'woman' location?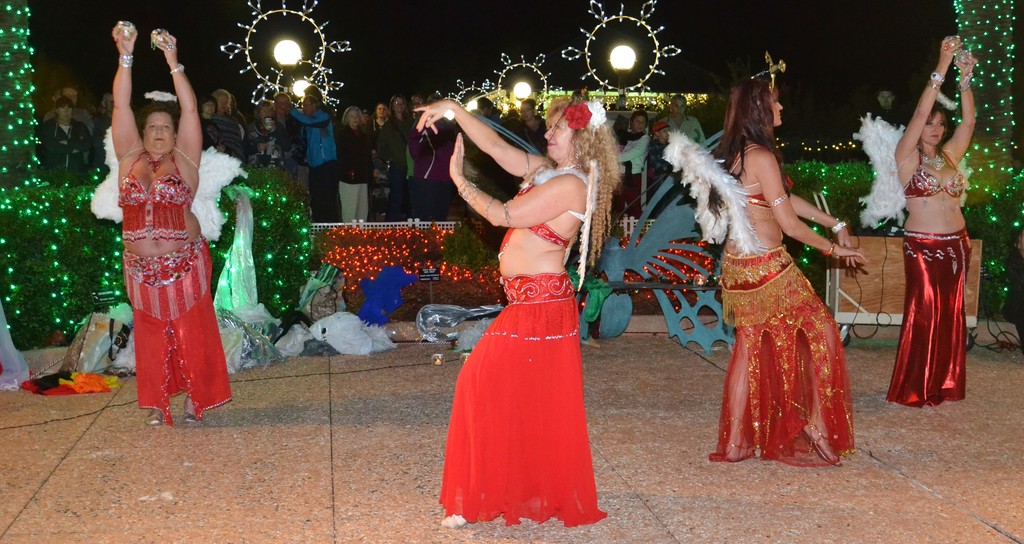
left=374, top=93, right=416, bottom=223
